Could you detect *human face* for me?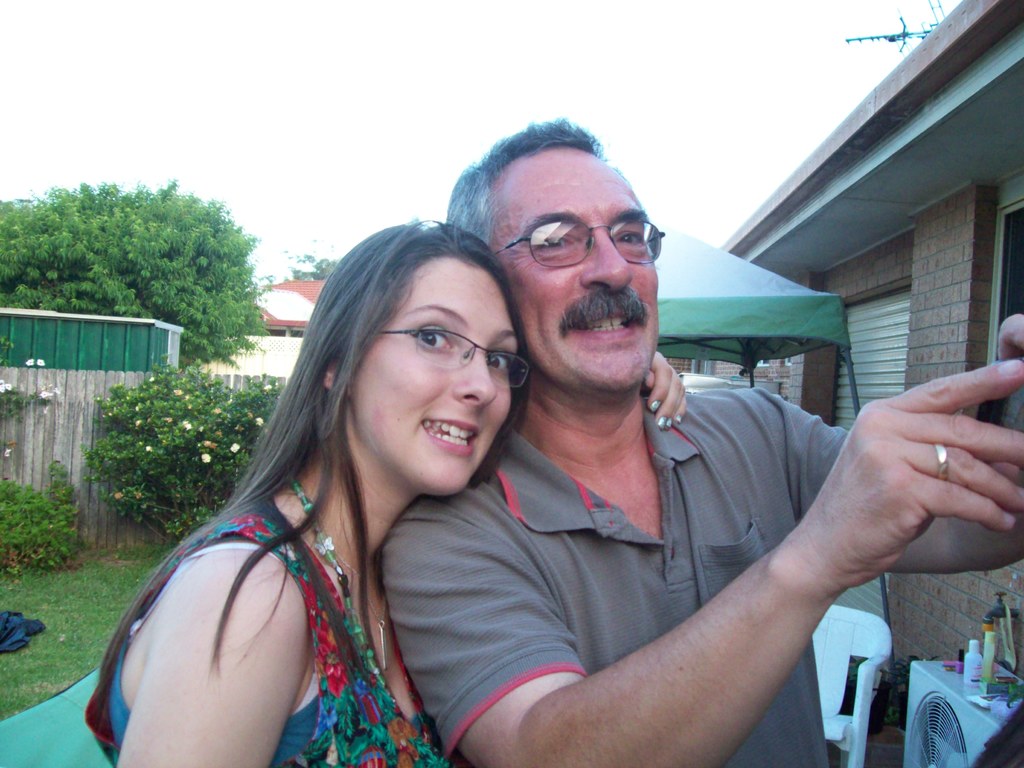
Detection result: {"x1": 350, "y1": 259, "x2": 520, "y2": 495}.
